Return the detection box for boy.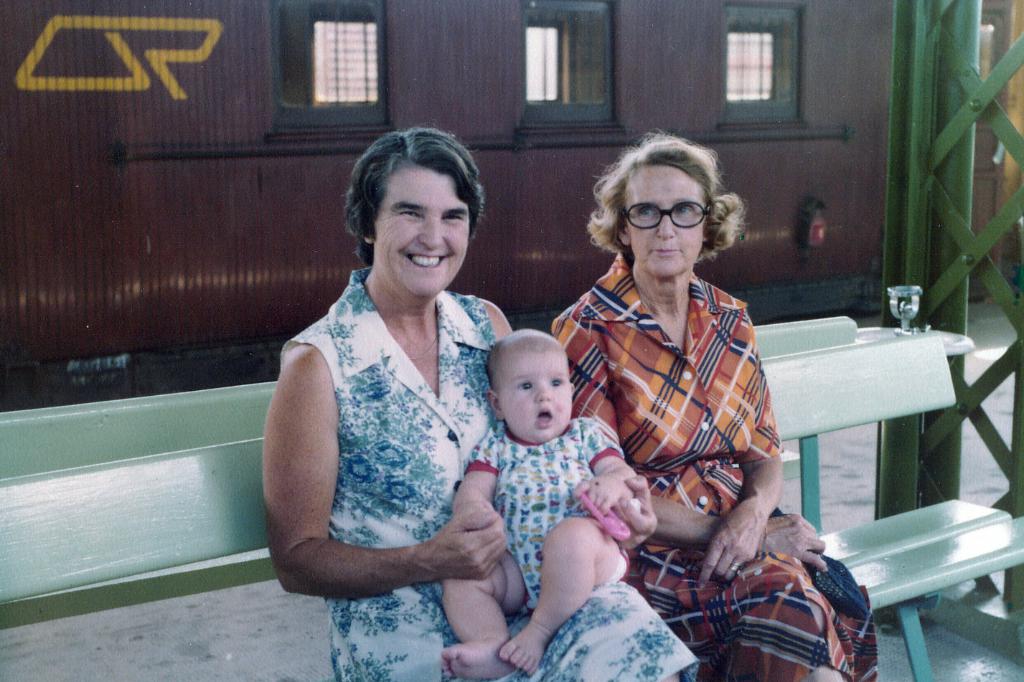
440, 286, 643, 660.
